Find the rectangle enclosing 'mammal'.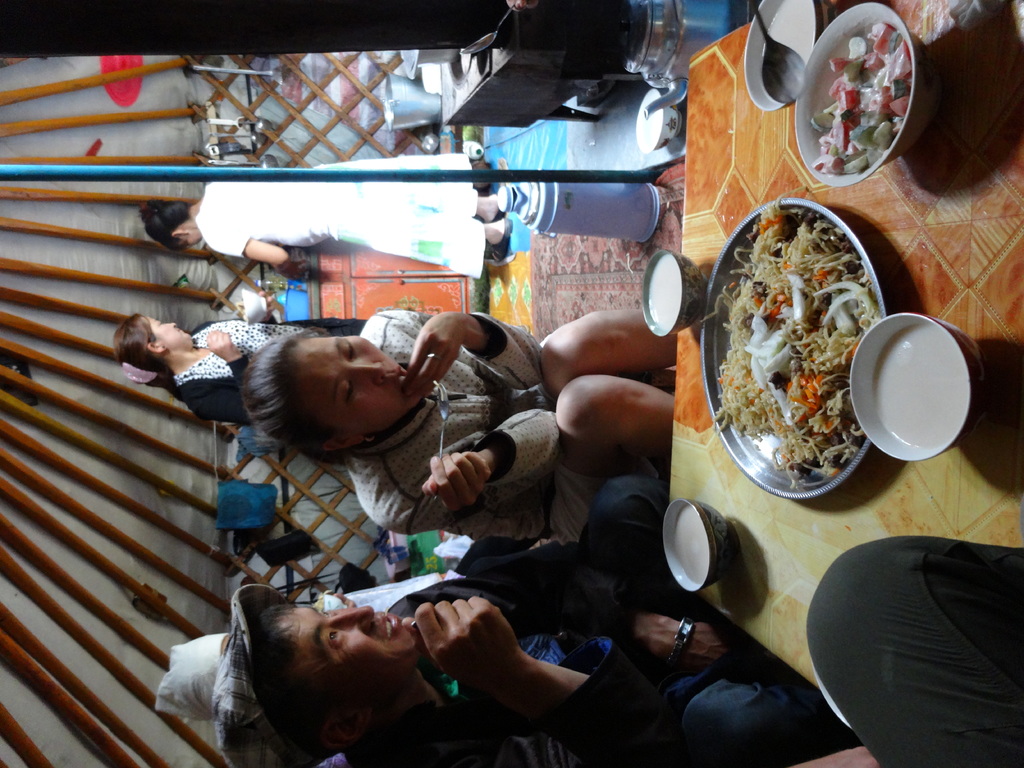
bbox(241, 305, 668, 547).
